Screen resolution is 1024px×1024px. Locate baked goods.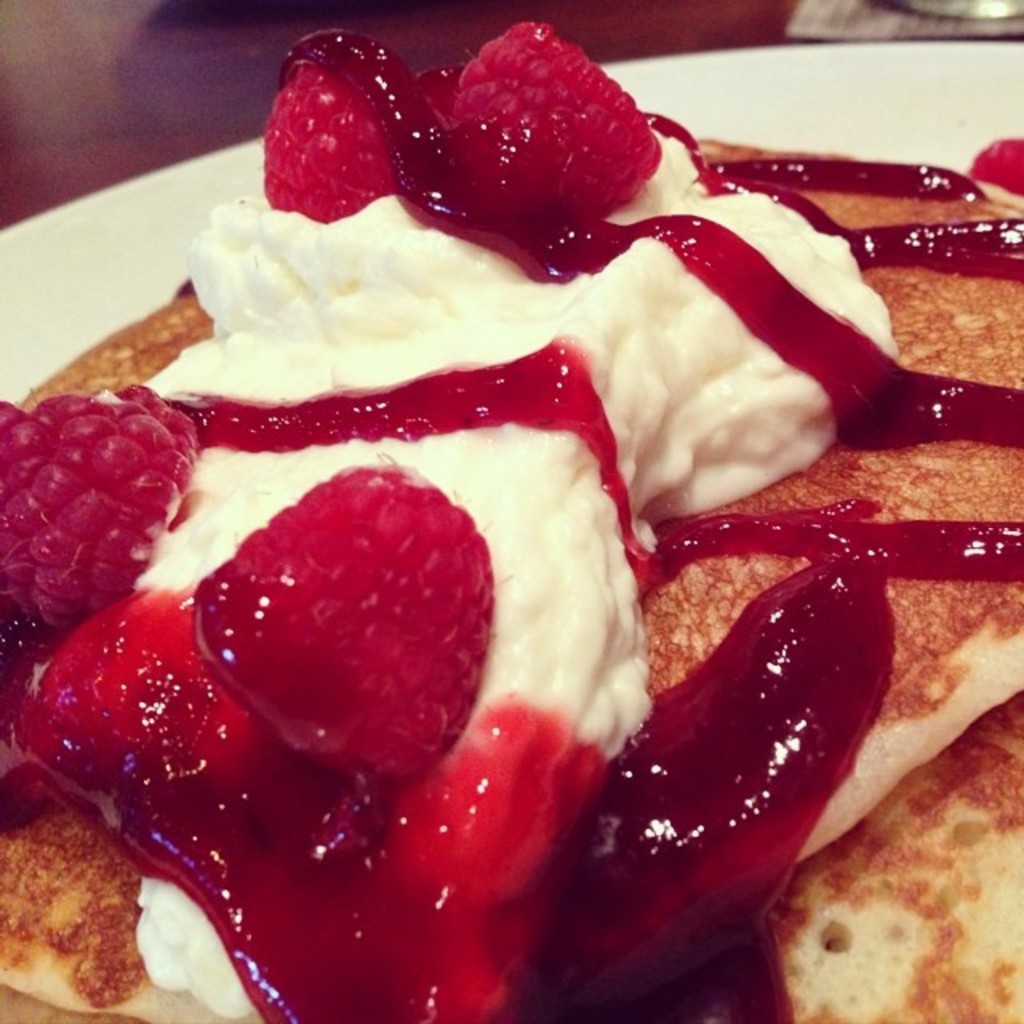
[left=0, top=34, right=1022, bottom=1022].
